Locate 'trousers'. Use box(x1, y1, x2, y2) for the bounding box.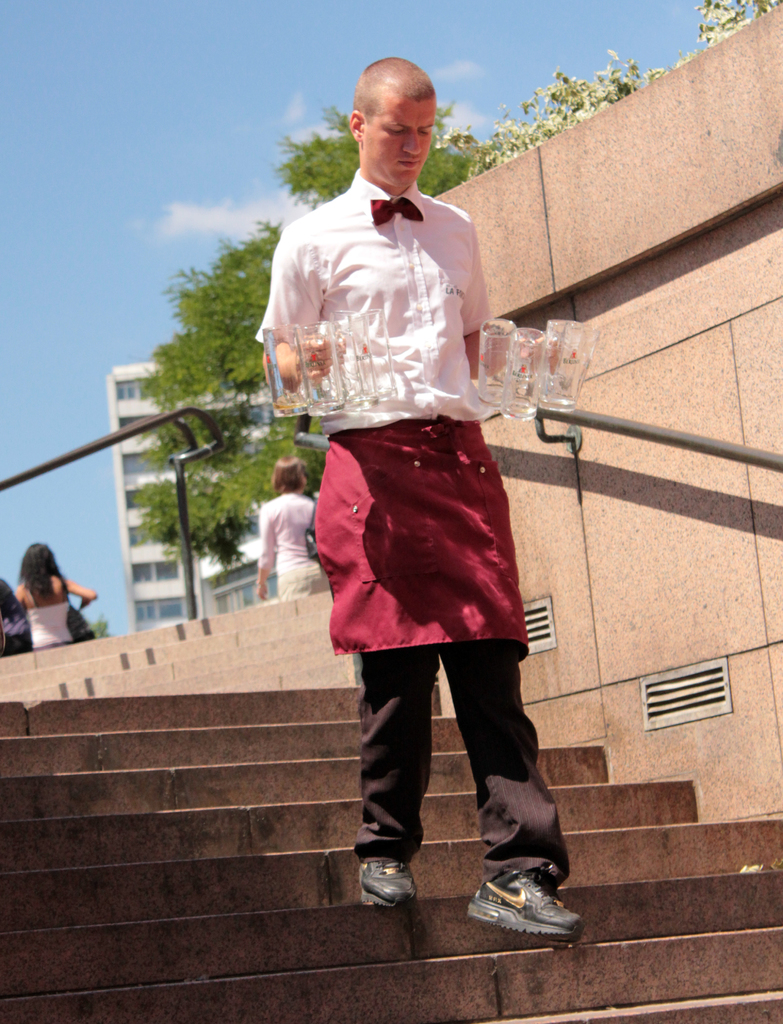
box(350, 617, 548, 879).
